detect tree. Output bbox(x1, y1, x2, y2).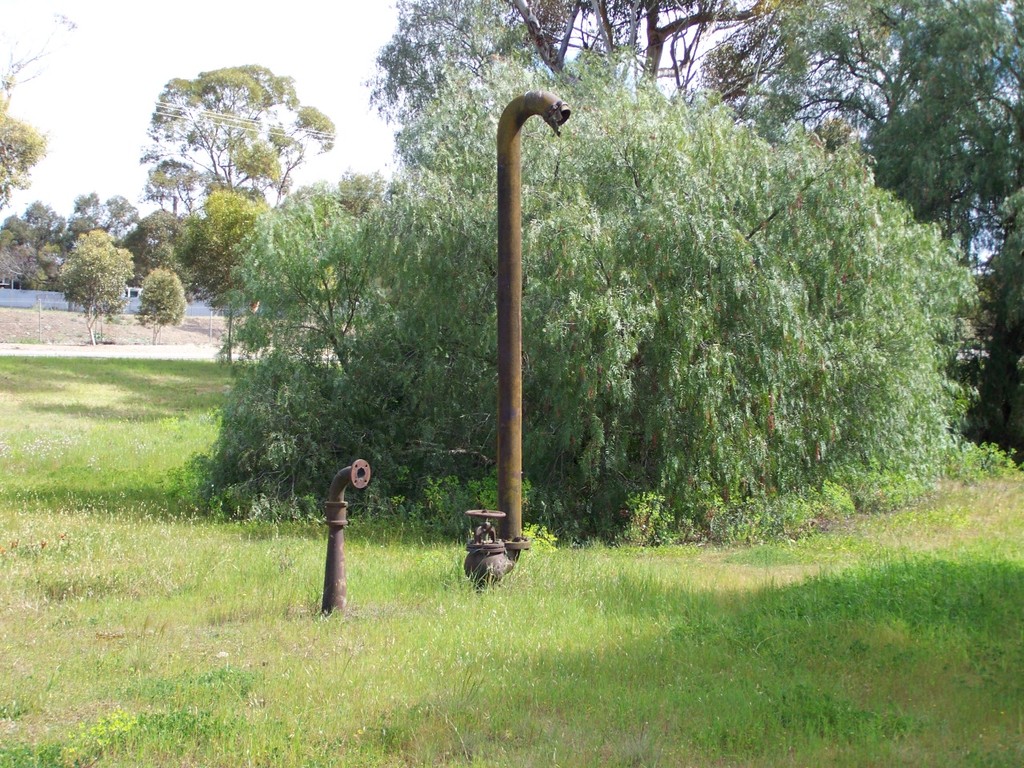
bbox(410, 46, 987, 471).
